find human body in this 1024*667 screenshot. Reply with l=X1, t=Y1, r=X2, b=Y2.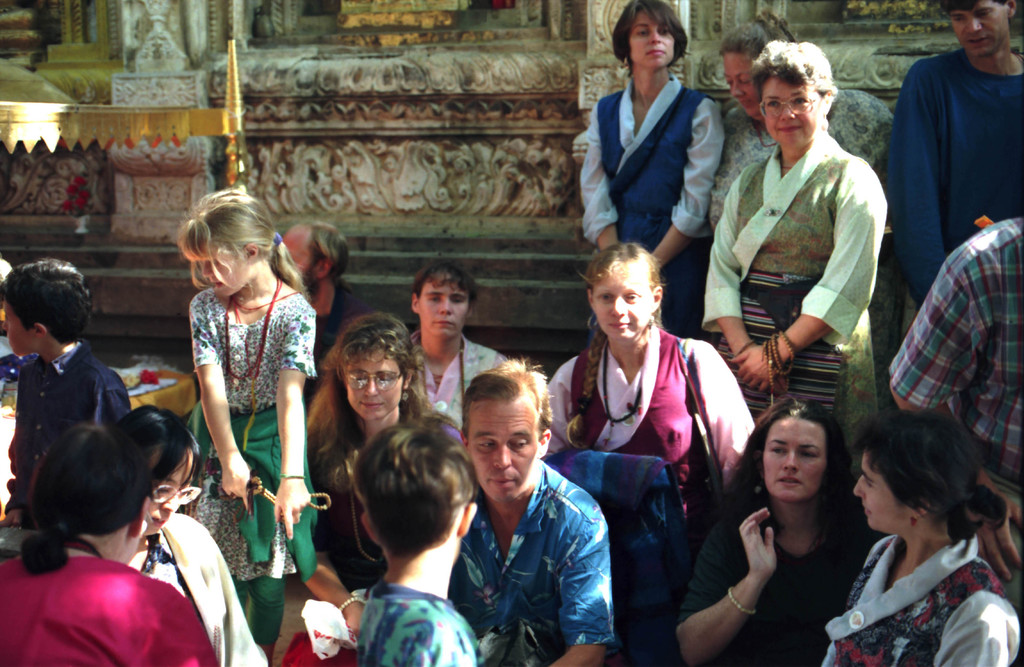
l=697, t=394, r=902, b=659.
